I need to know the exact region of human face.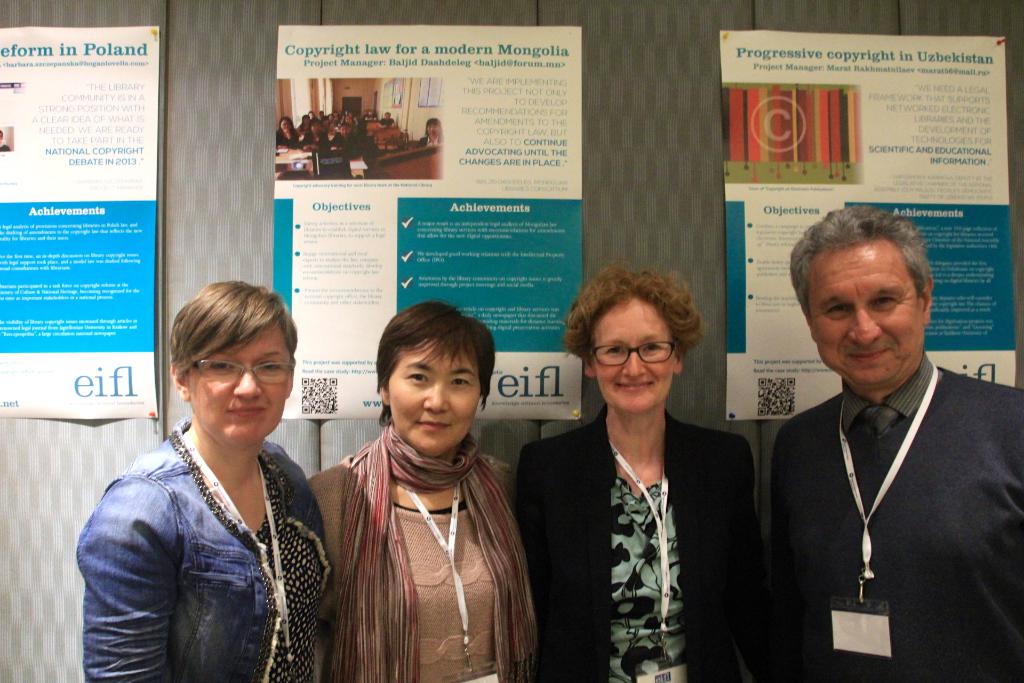
Region: bbox=[586, 295, 674, 410].
